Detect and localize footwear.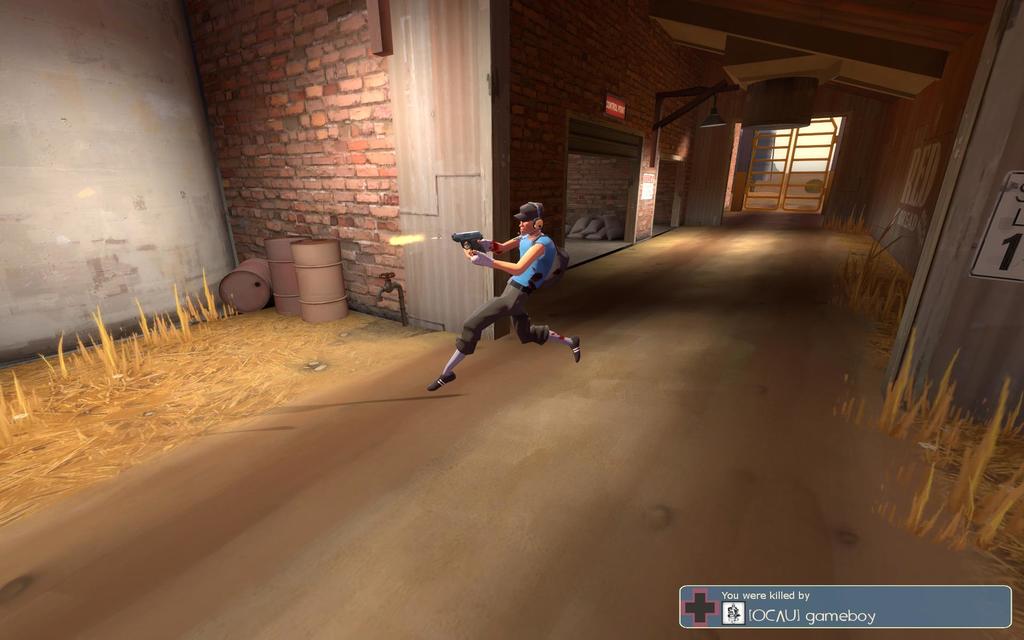
Localized at crop(426, 374, 456, 391).
